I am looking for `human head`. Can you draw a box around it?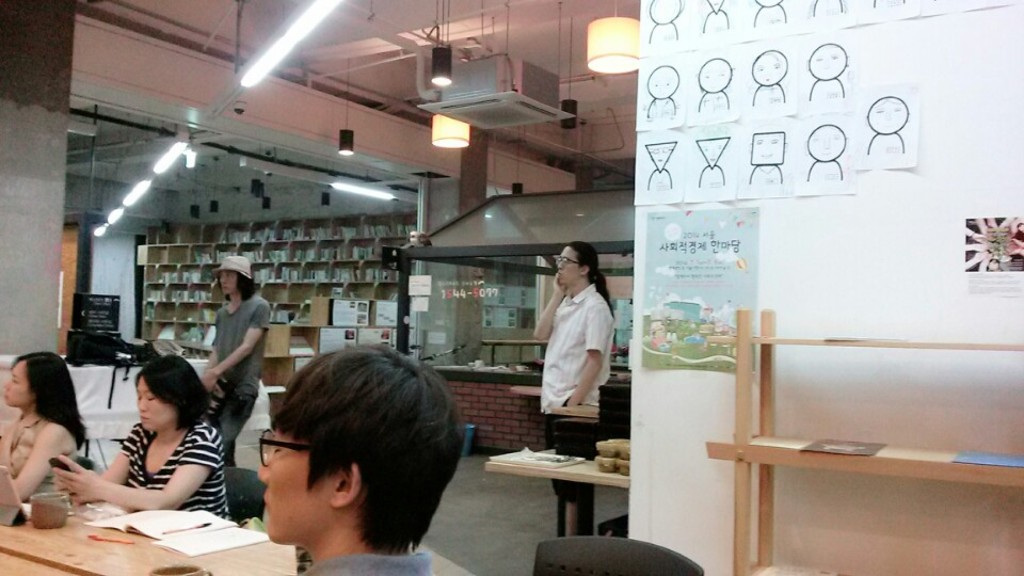
Sure, the bounding box is left=231, top=350, right=441, bottom=569.
